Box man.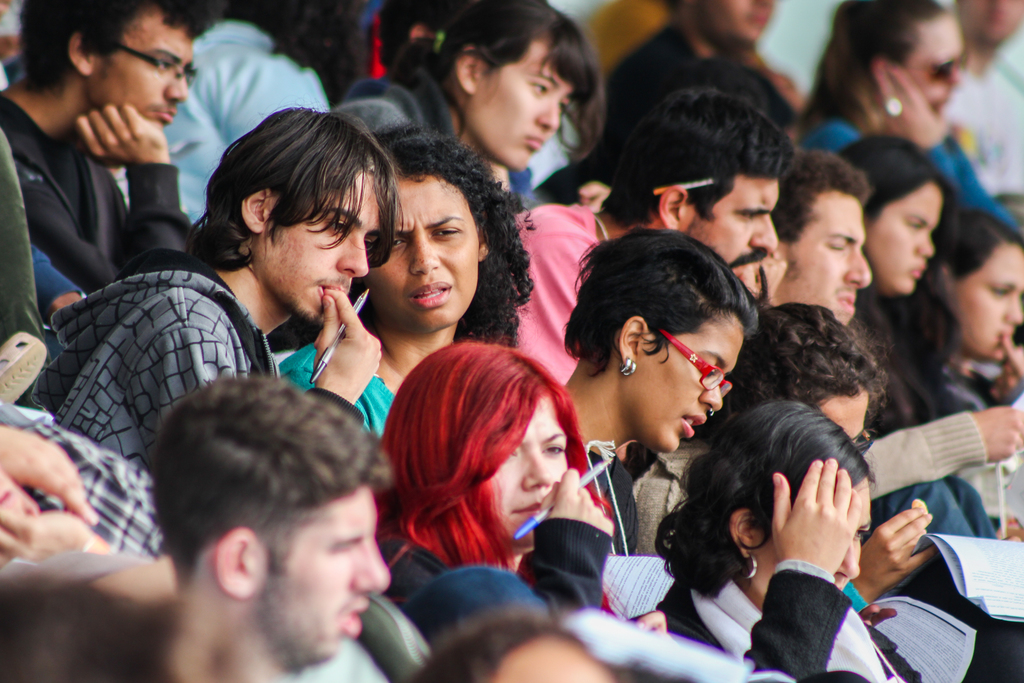
(x1=938, y1=0, x2=1023, y2=200).
